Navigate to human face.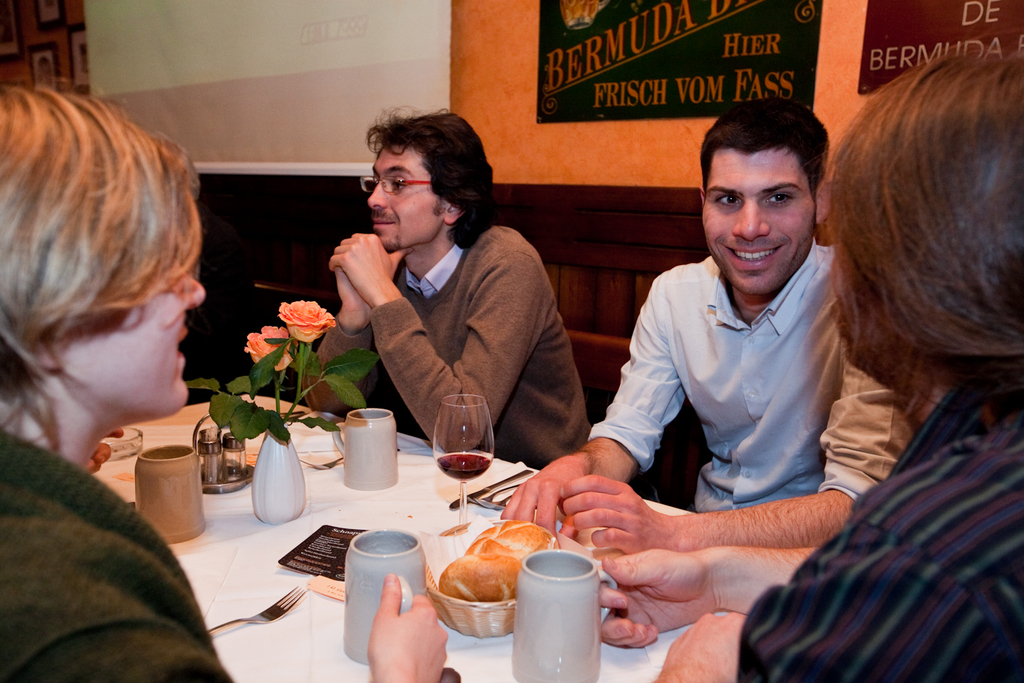
Navigation target: <region>367, 145, 449, 252</region>.
